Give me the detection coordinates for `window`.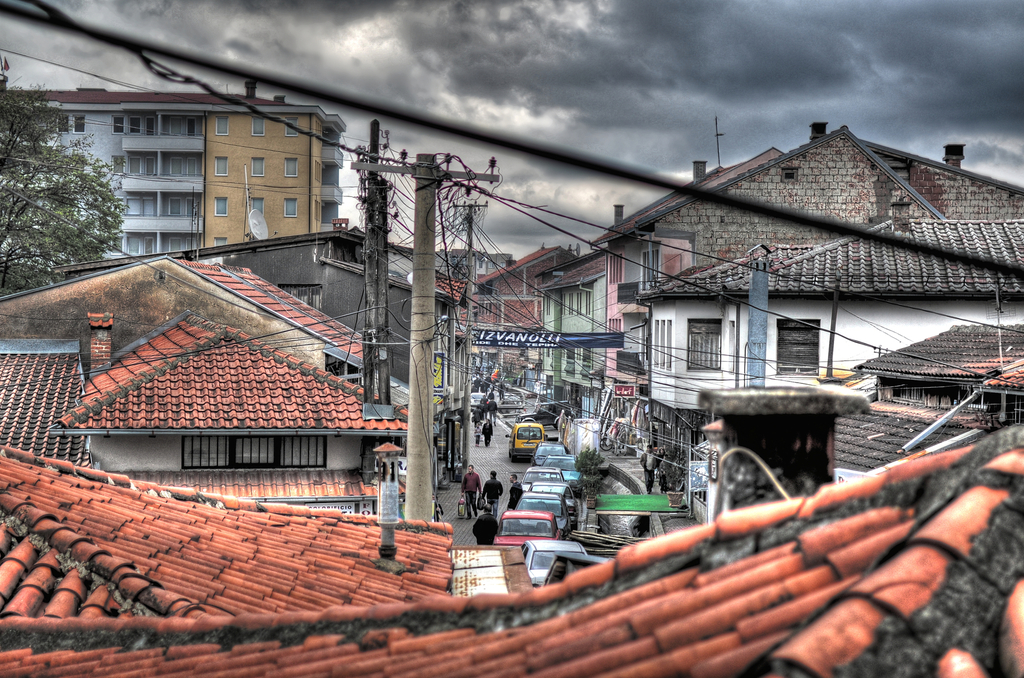
216 115 231 136.
